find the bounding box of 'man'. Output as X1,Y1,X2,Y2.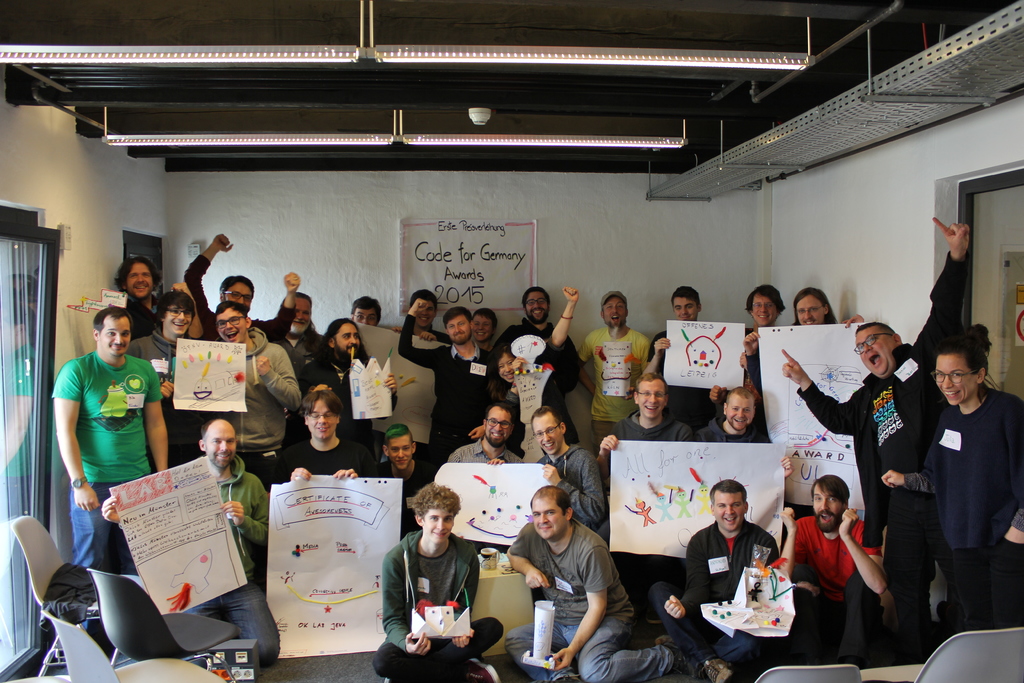
694,378,774,449.
